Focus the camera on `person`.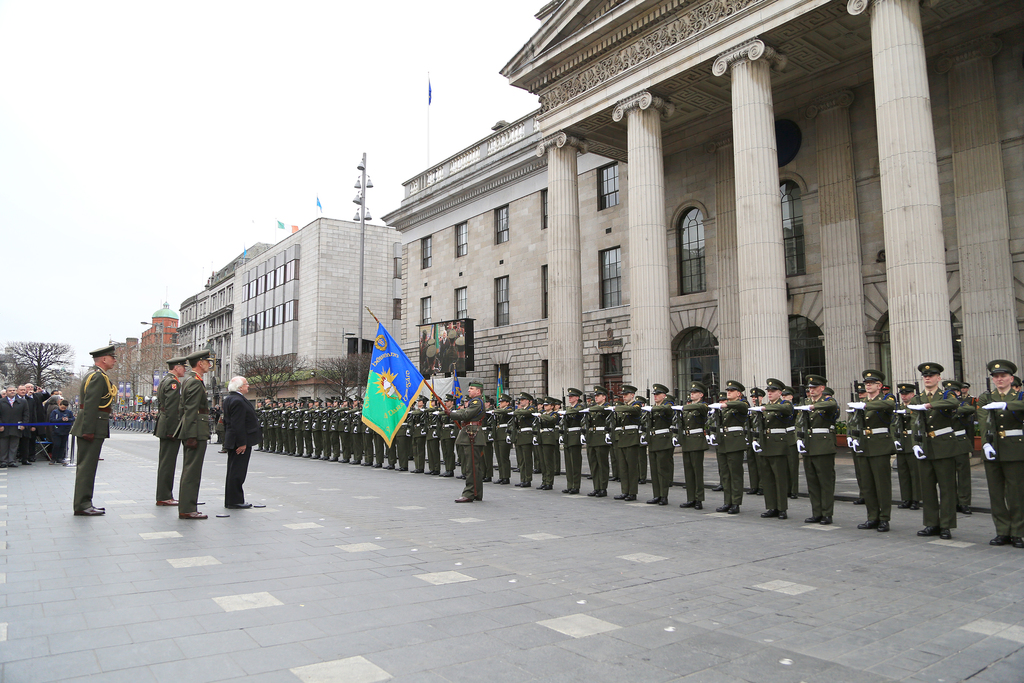
Focus region: {"x1": 154, "y1": 354, "x2": 188, "y2": 506}.
